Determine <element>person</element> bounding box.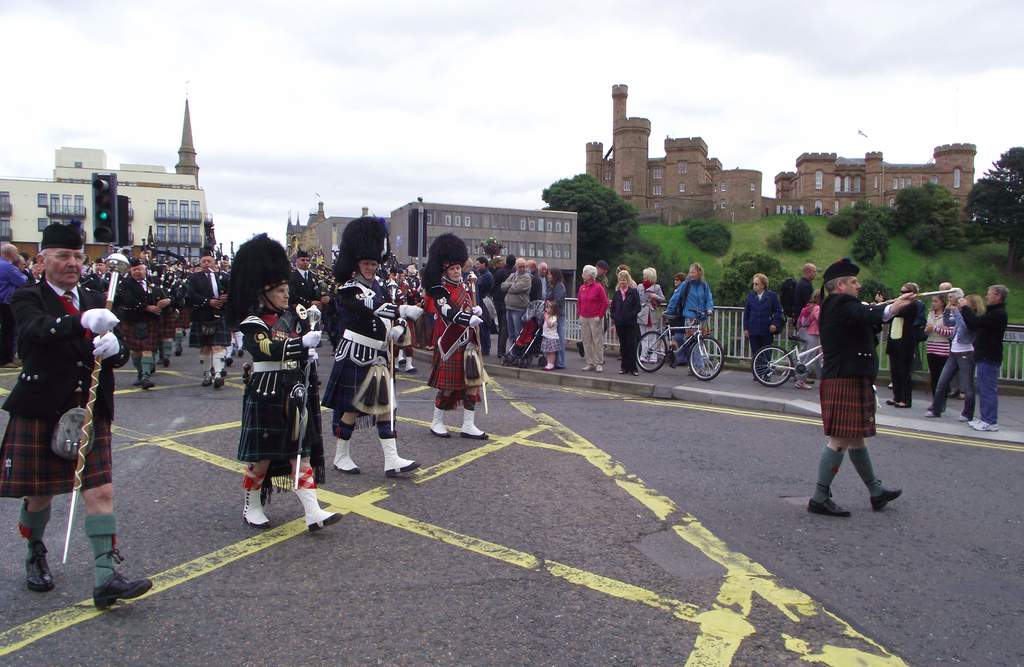
Determined: l=884, t=280, r=928, b=412.
